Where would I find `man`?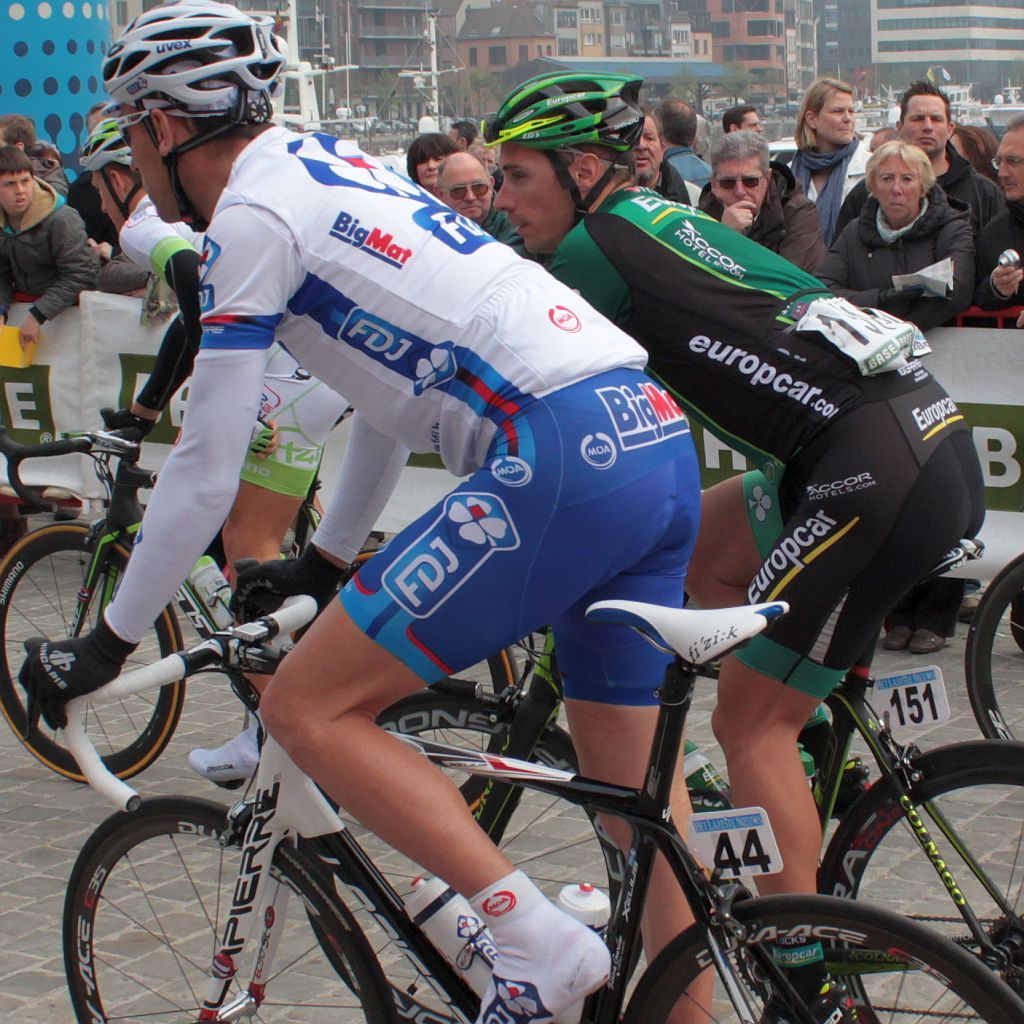
At x1=79 y1=124 x2=345 y2=782.
